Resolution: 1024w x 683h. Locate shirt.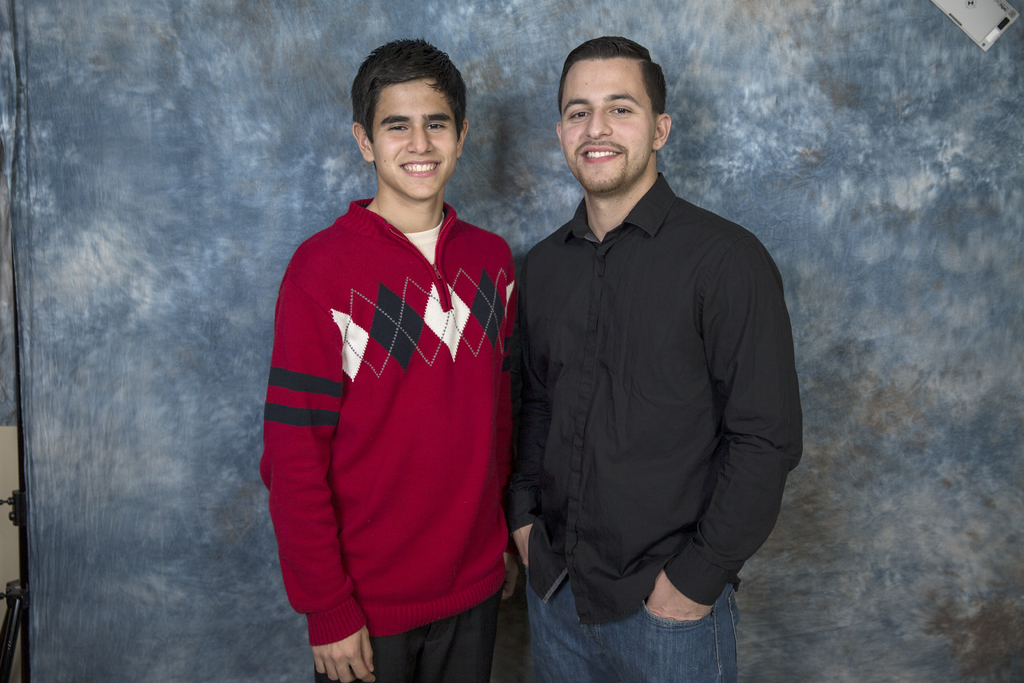
detection(500, 170, 805, 624).
